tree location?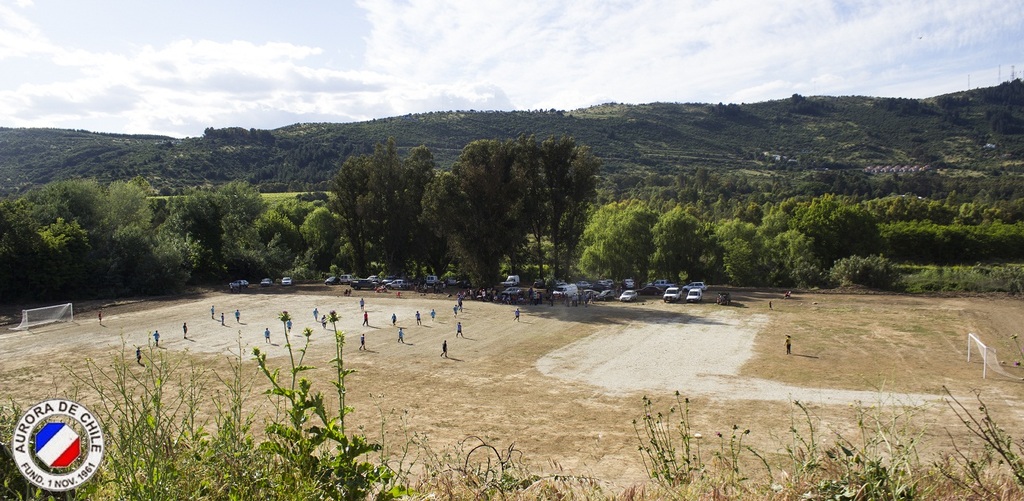
(655,203,714,292)
